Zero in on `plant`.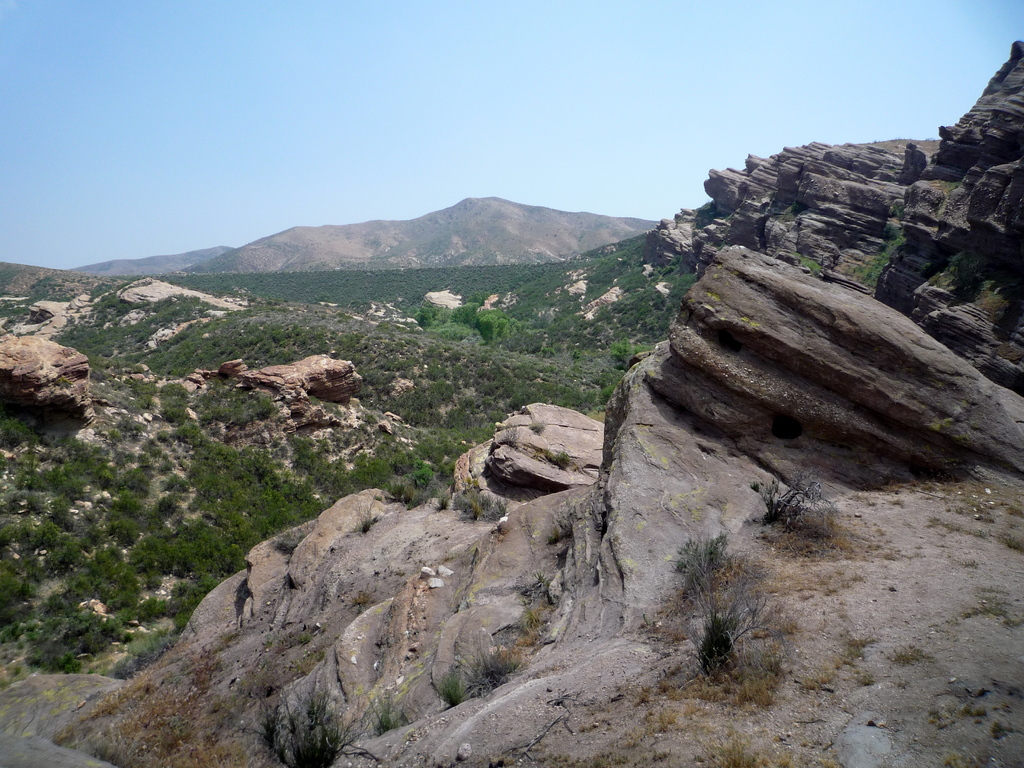
Zeroed in: box=[666, 527, 775, 688].
